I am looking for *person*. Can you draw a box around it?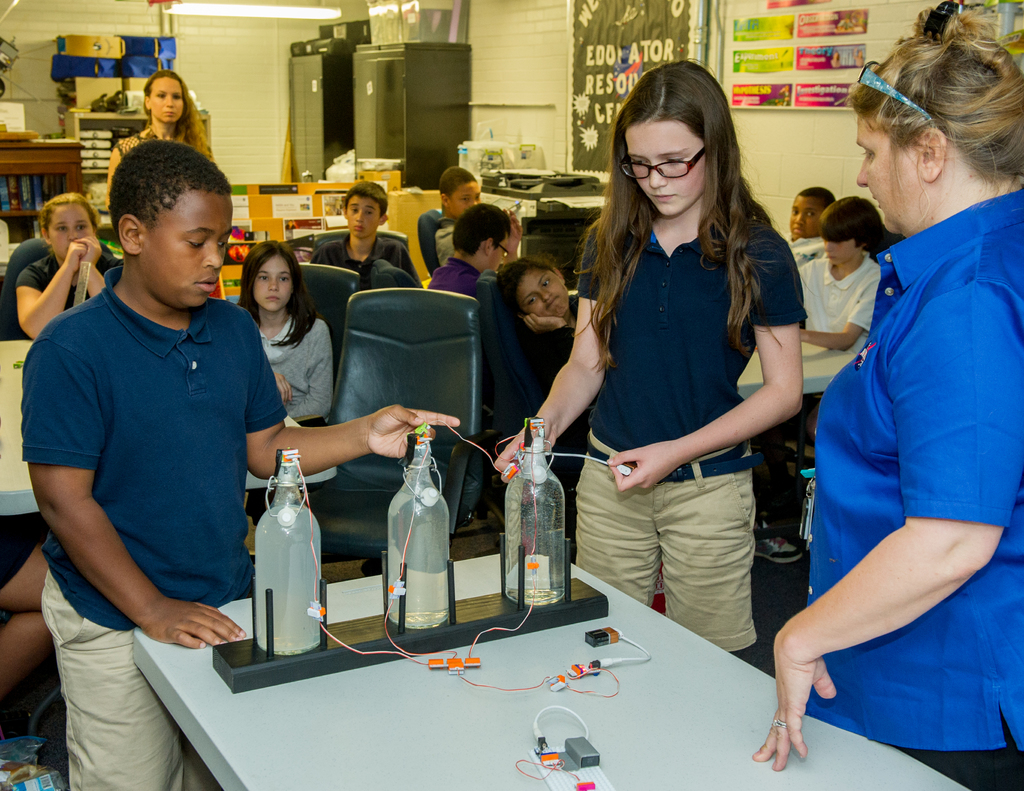
Sure, the bounding box is [113,70,213,163].
